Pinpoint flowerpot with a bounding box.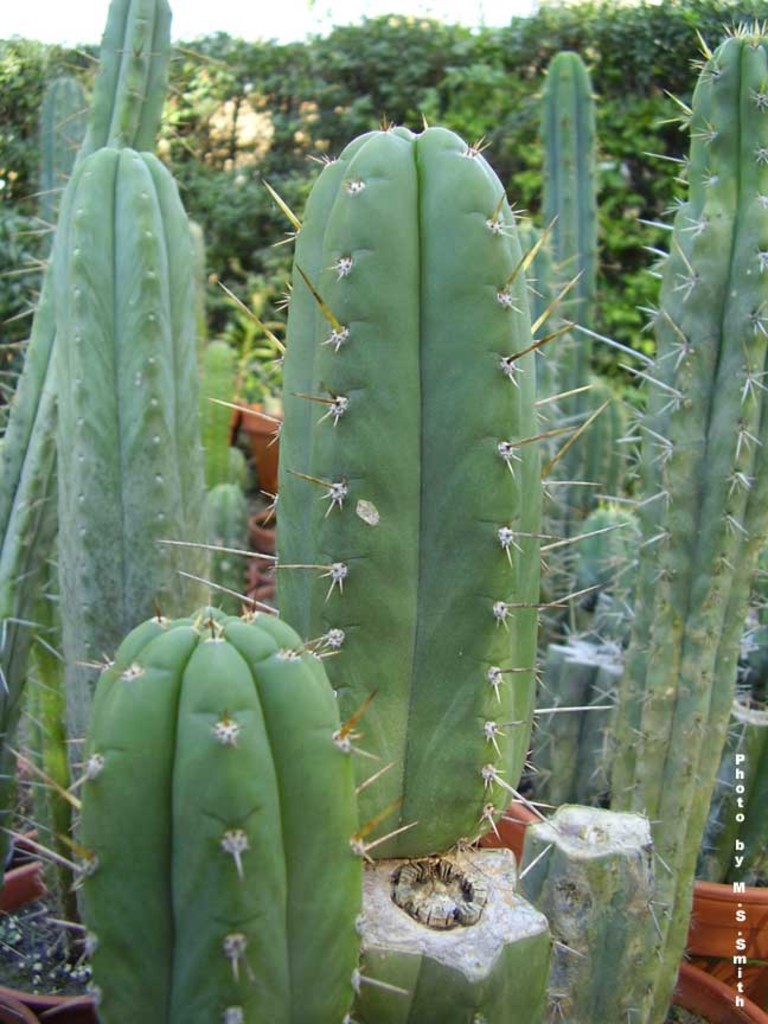
(left=238, top=395, right=289, bottom=499).
